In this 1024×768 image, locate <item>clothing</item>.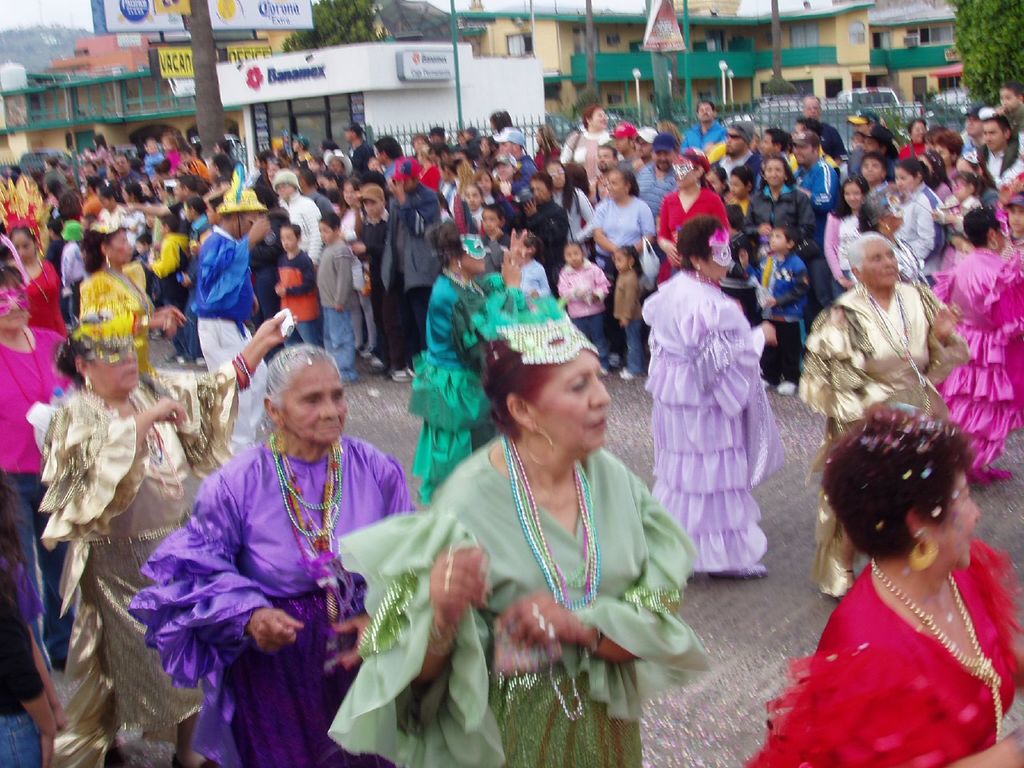
Bounding box: bbox=[33, 376, 243, 767].
